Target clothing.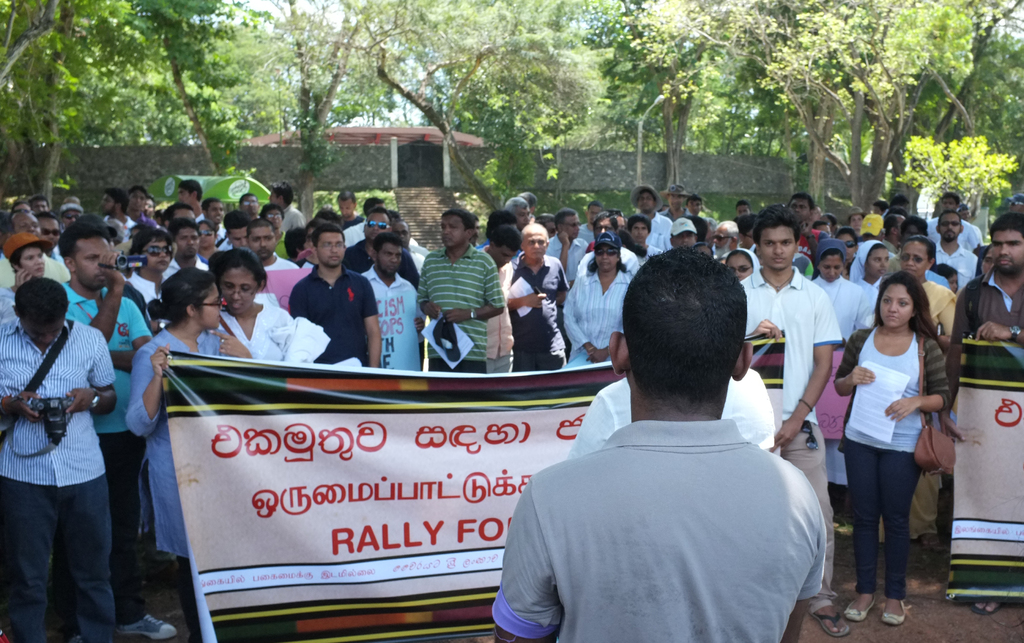
Target region: select_region(753, 272, 845, 510).
